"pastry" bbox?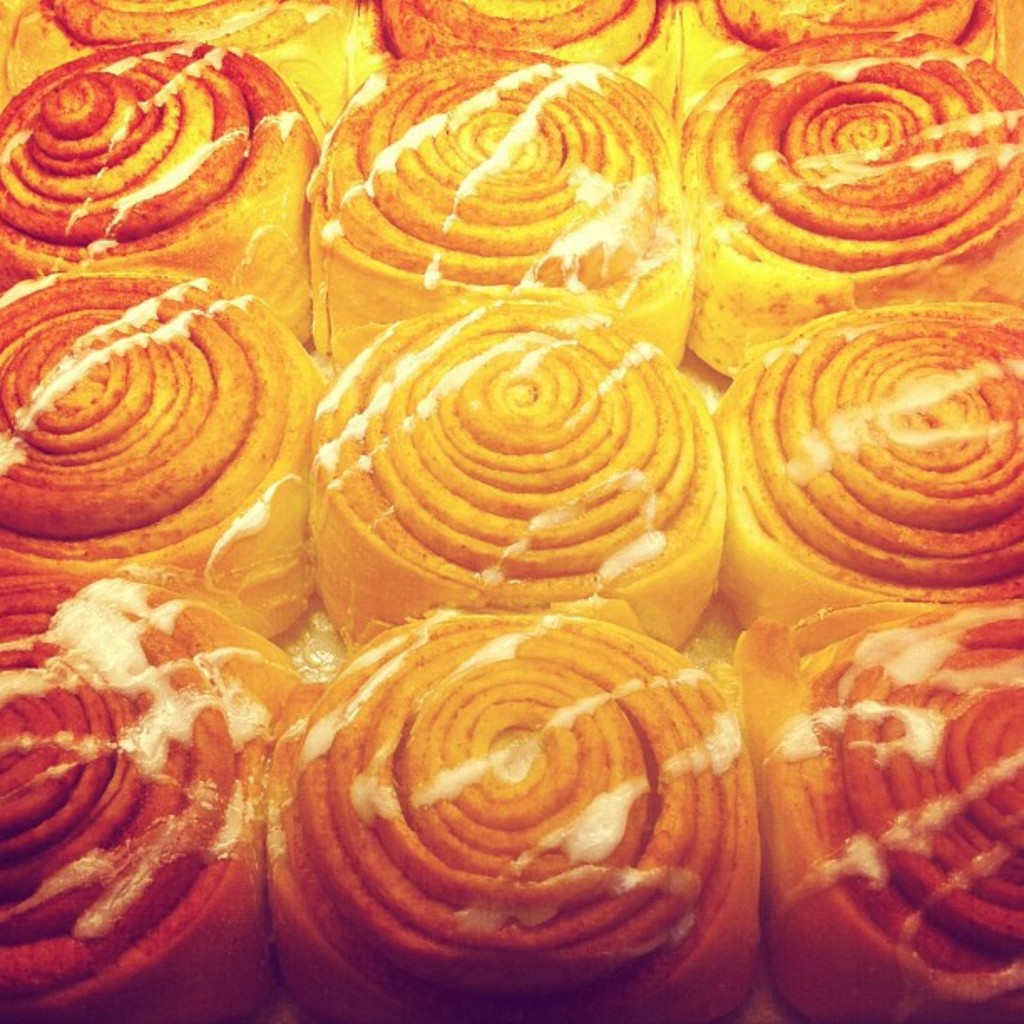
BBox(688, 2, 1022, 89)
